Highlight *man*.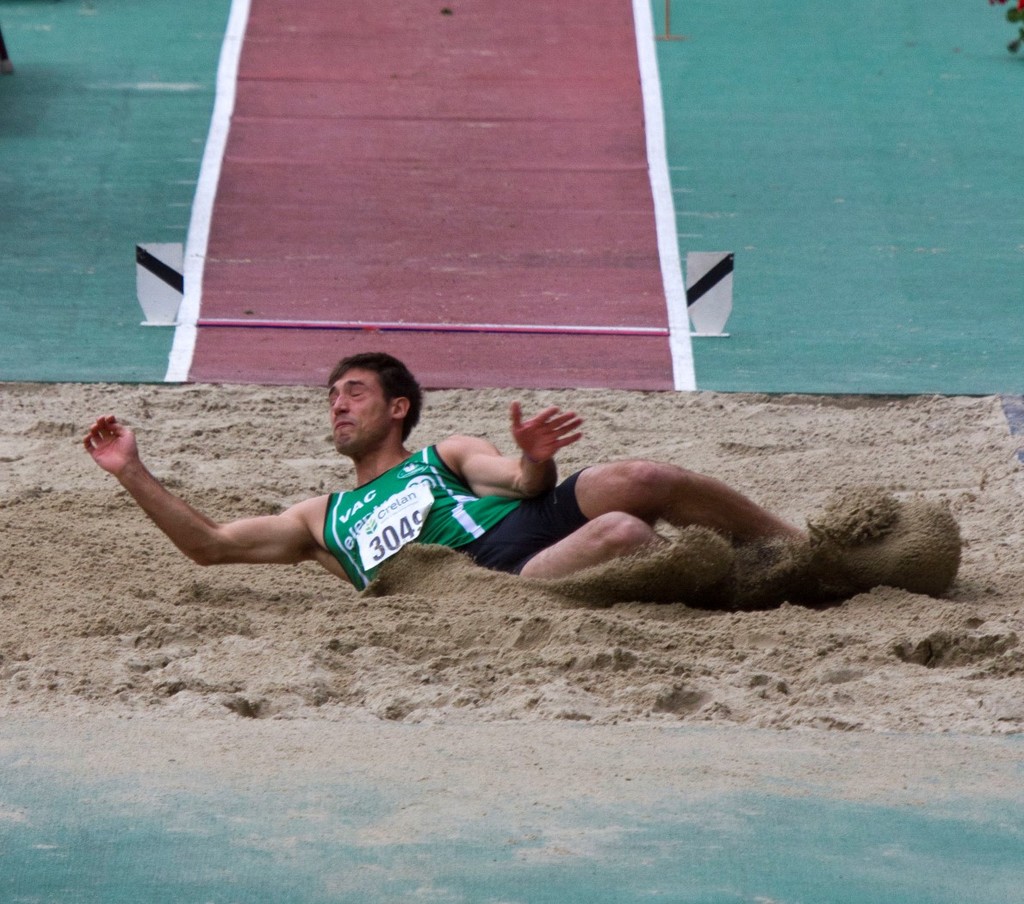
Highlighted region: 78:345:827:599.
